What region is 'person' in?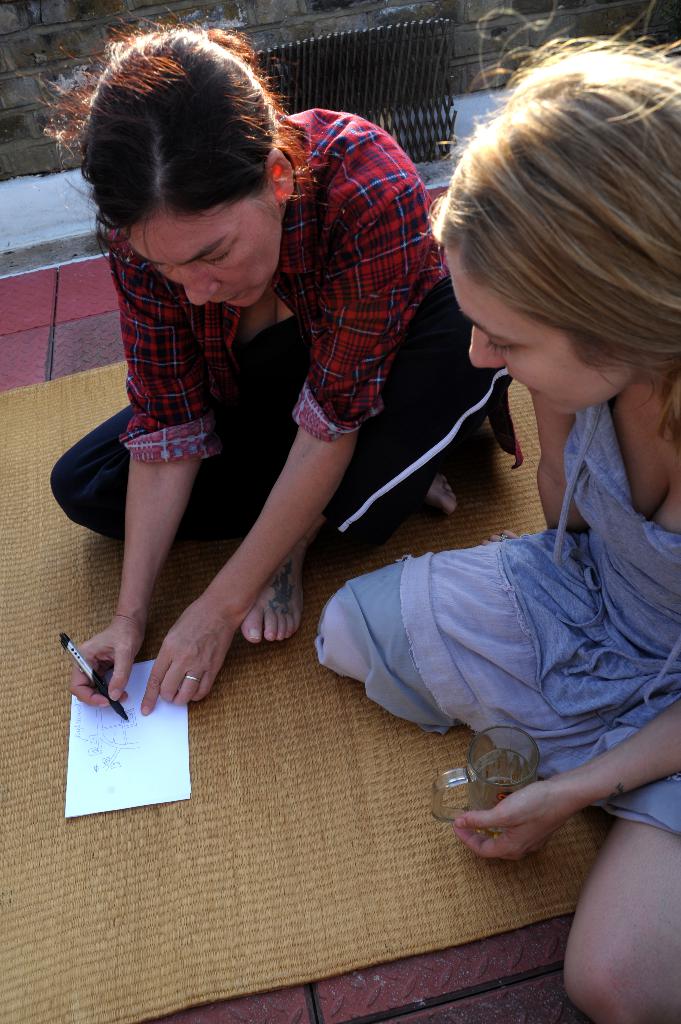
<box>312,0,680,1019</box>.
